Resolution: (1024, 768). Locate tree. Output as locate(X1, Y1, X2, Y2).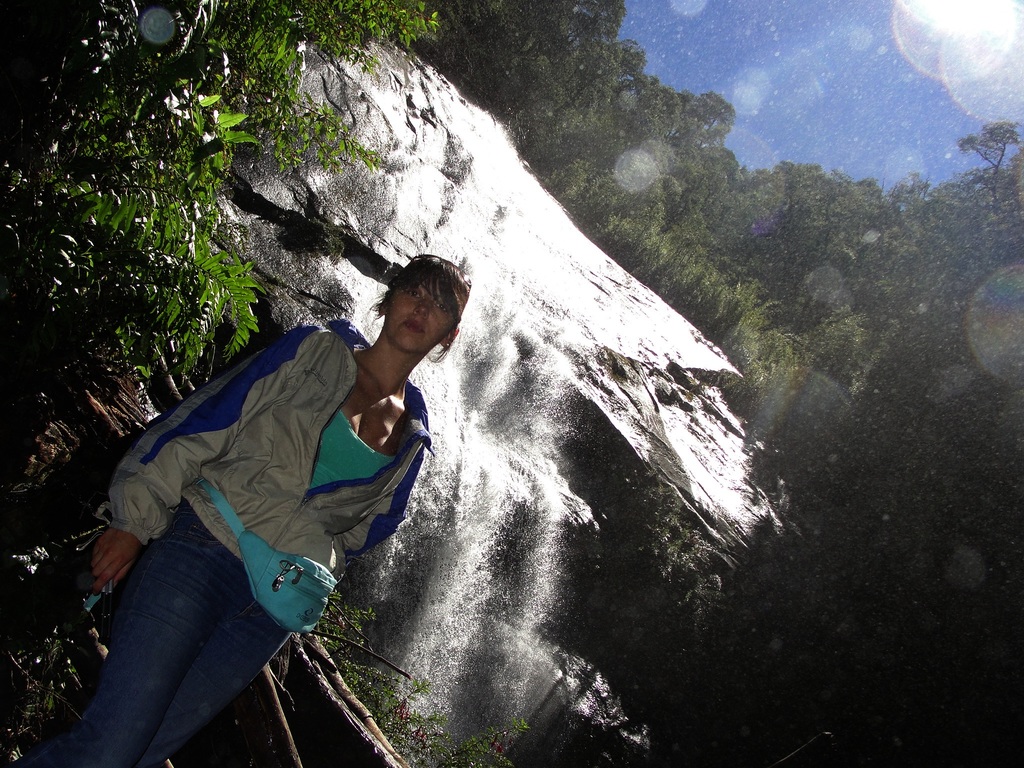
locate(0, 0, 443, 456).
